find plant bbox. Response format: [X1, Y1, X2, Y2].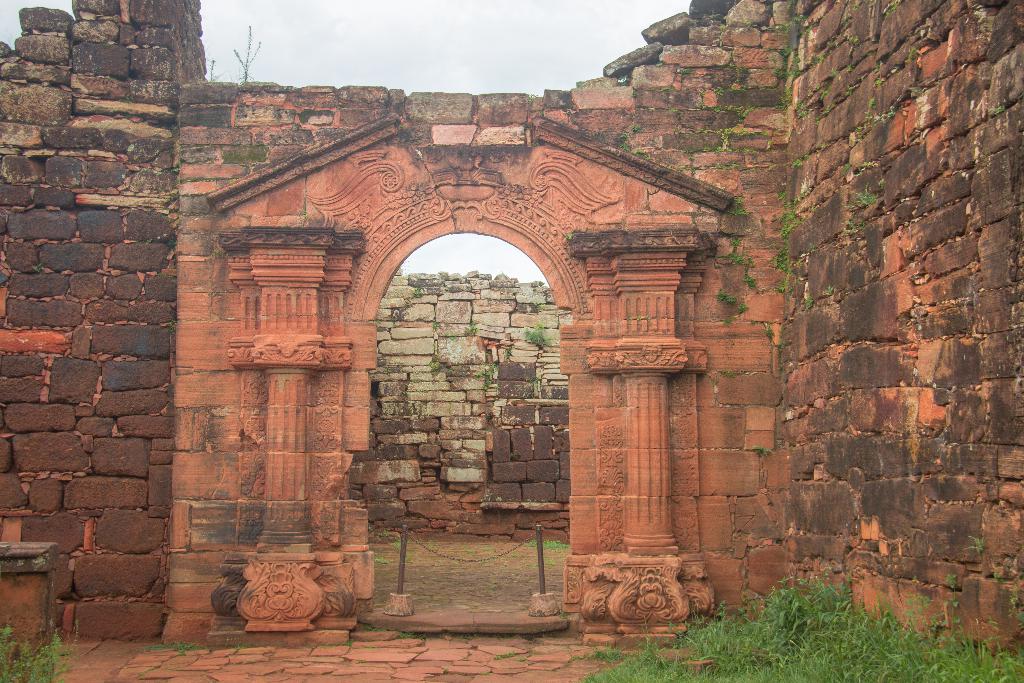
[634, 92, 641, 99].
